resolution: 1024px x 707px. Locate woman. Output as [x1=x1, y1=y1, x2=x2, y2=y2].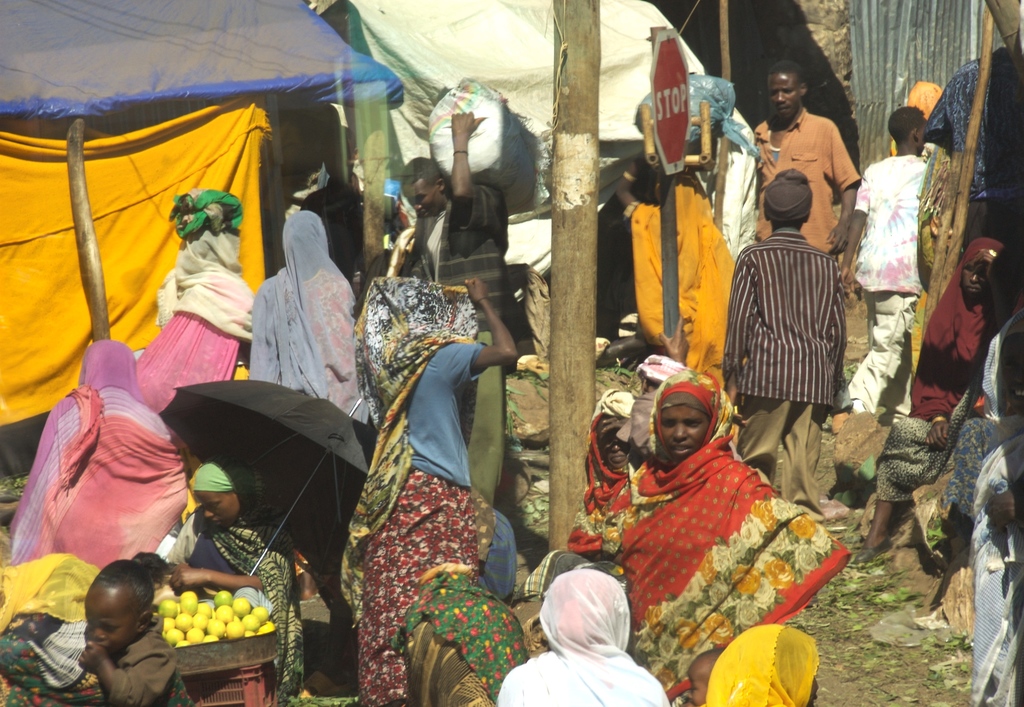
[x1=165, y1=453, x2=299, y2=704].
